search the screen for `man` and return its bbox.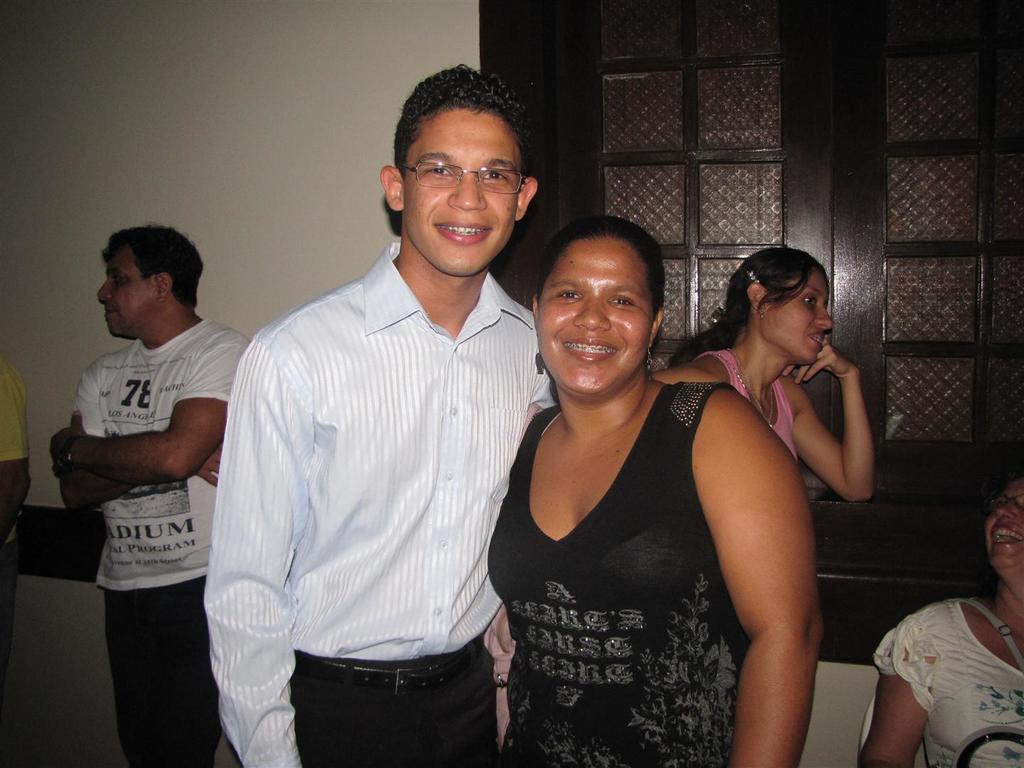
Found: [left=48, top=225, right=252, bottom=767].
